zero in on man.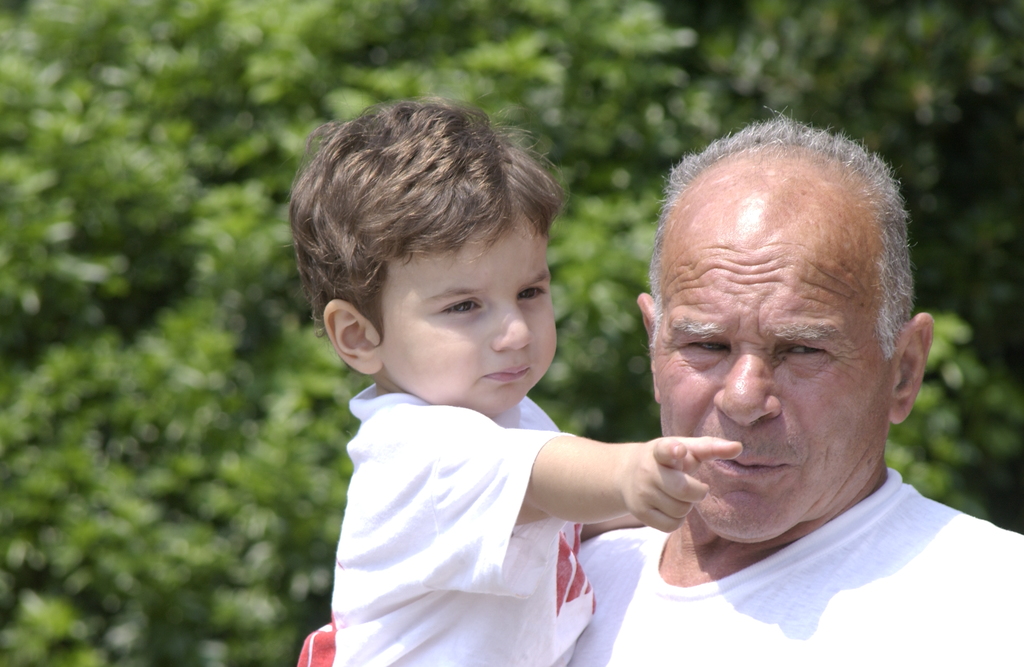
Zeroed in: box=[567, 108, 1023, 666].
